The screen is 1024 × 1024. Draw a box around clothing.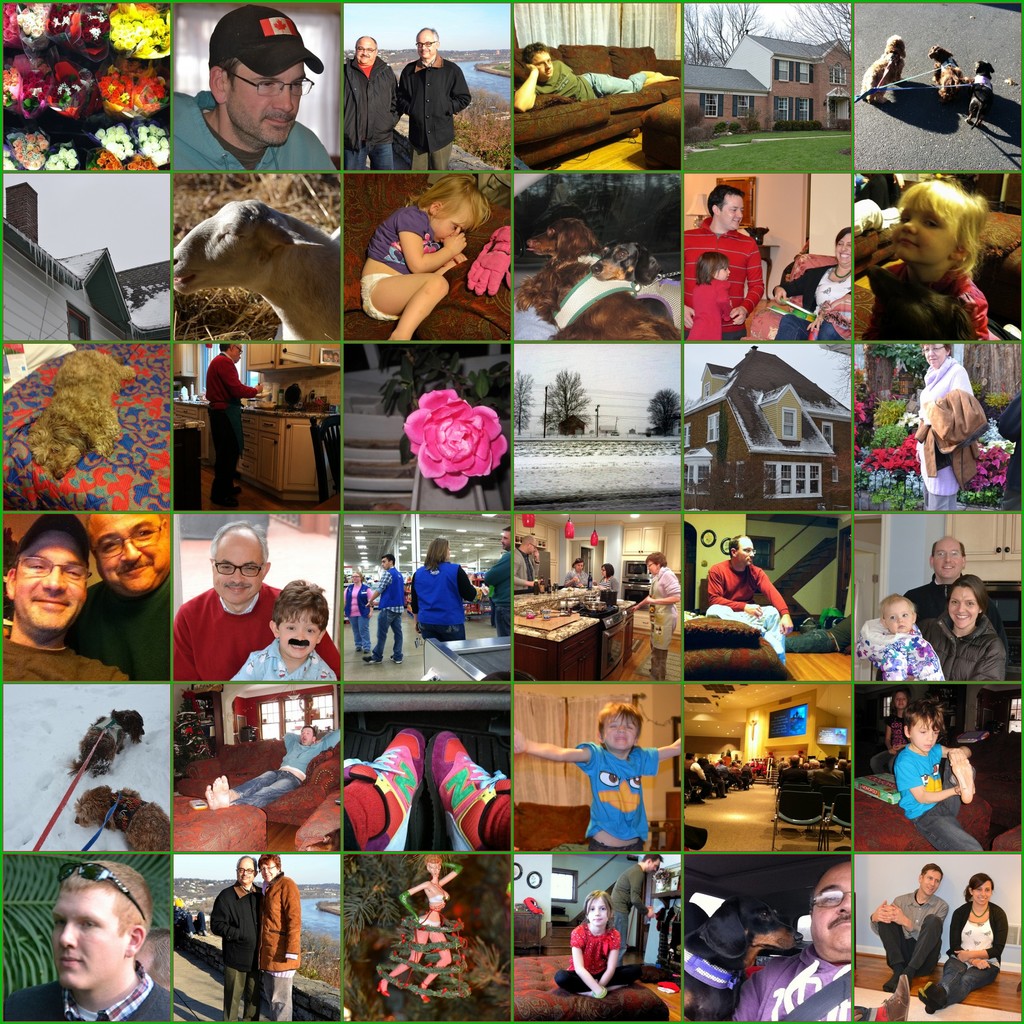
x1=212, y1=891, x2=268, y2=1019.
